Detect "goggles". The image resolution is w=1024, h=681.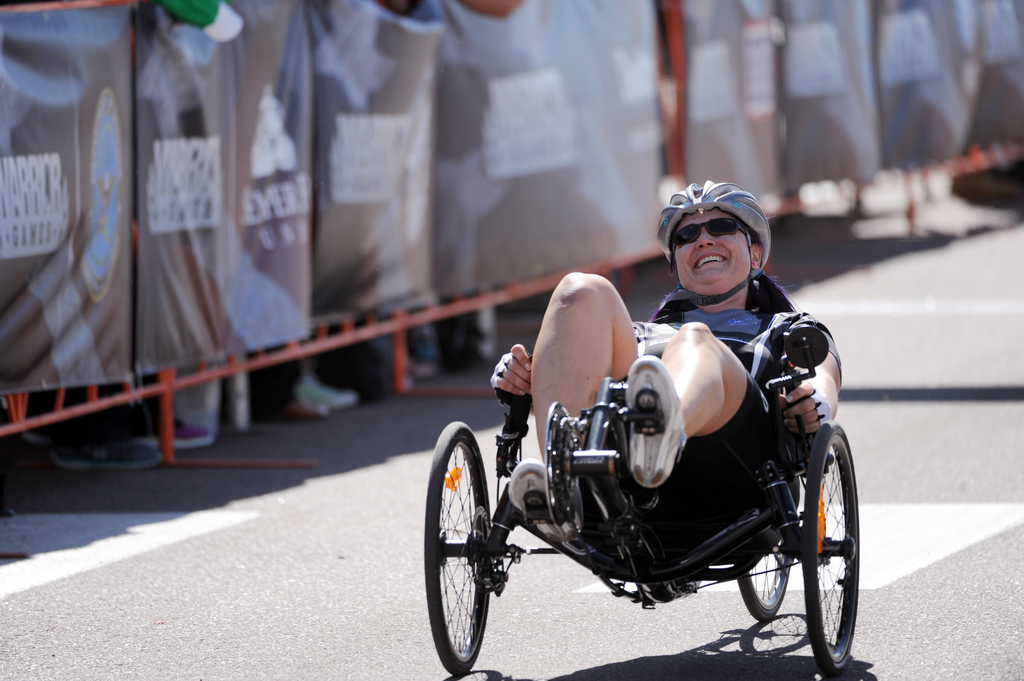
676:213:753:246.
